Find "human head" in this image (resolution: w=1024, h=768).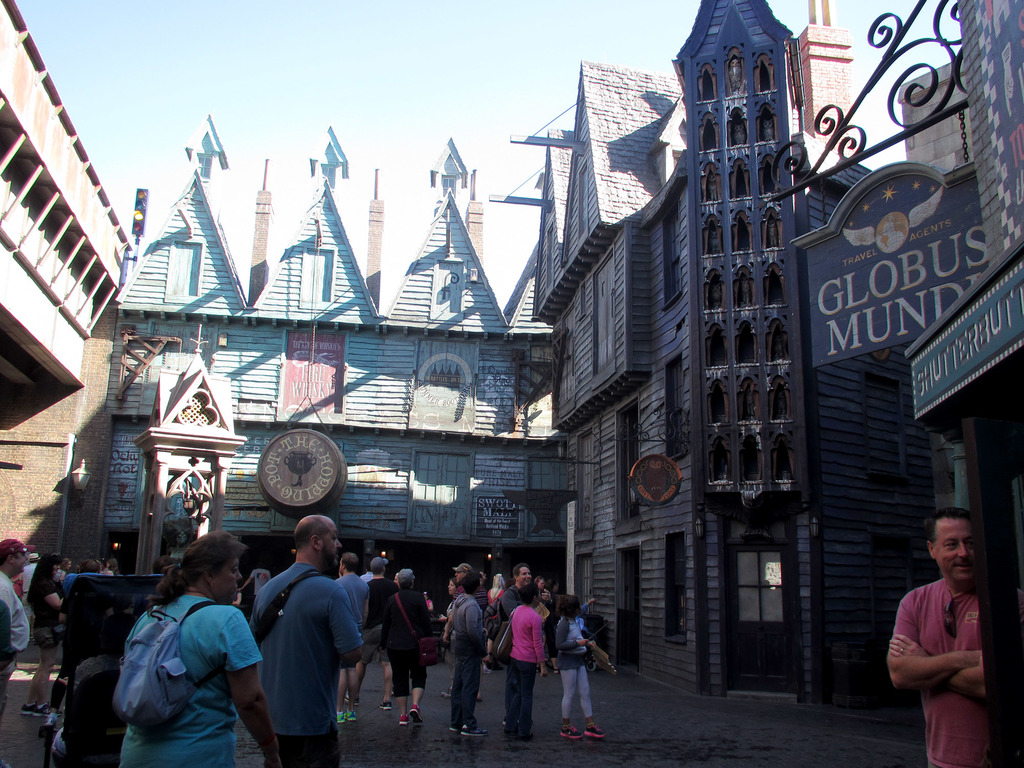
locate(449, 577, 465, 595).
